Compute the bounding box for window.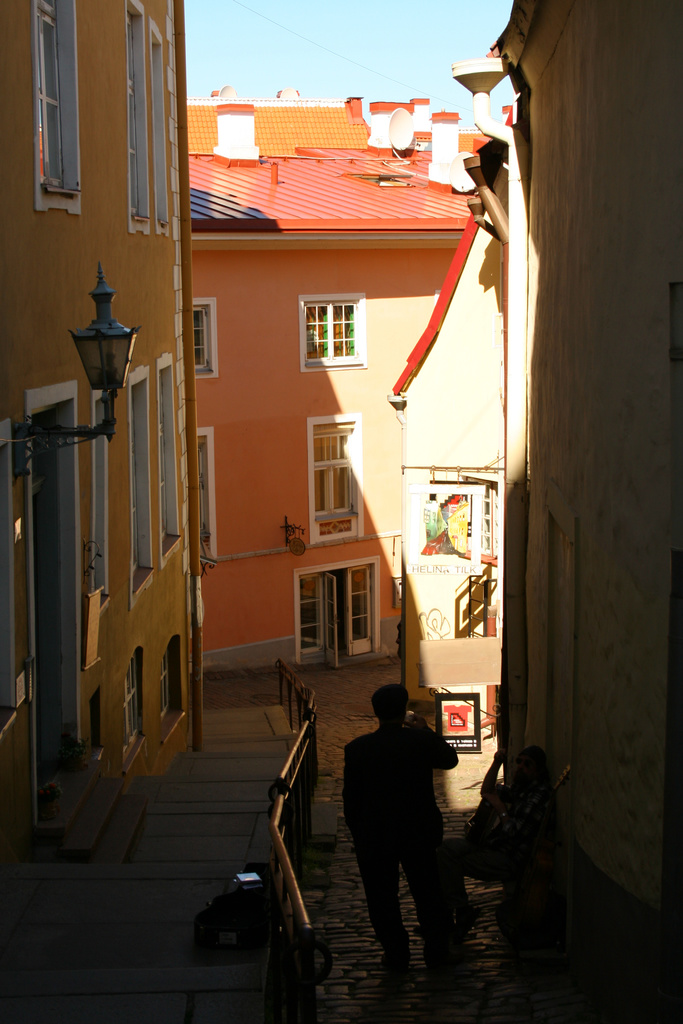
box=[191, 298, 217, 380].
